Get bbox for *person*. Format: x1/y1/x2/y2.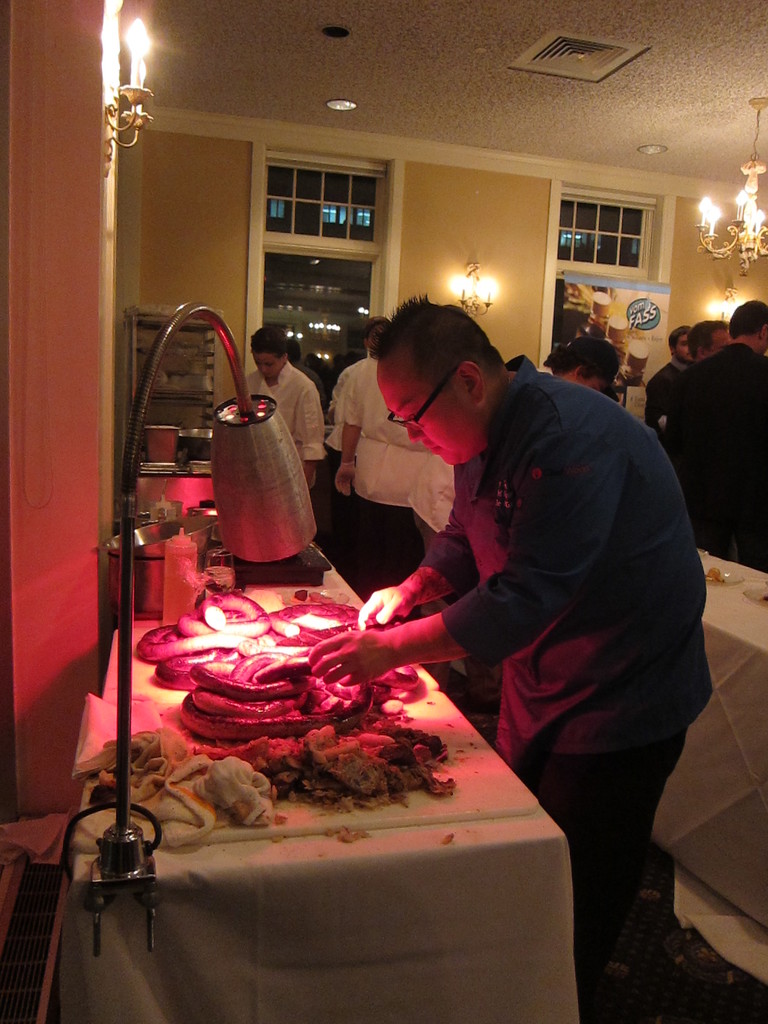
534/335/621/392.
